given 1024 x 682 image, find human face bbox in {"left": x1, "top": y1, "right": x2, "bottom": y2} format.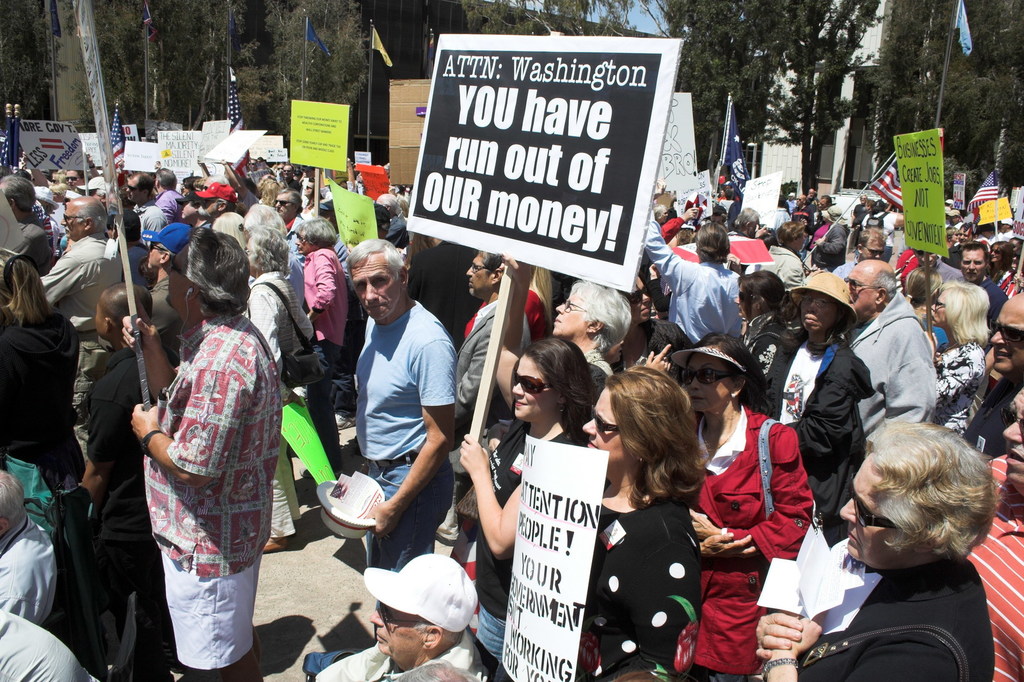
{"left": 366, "top": 599, "right": 426, "bottom": 657}.
